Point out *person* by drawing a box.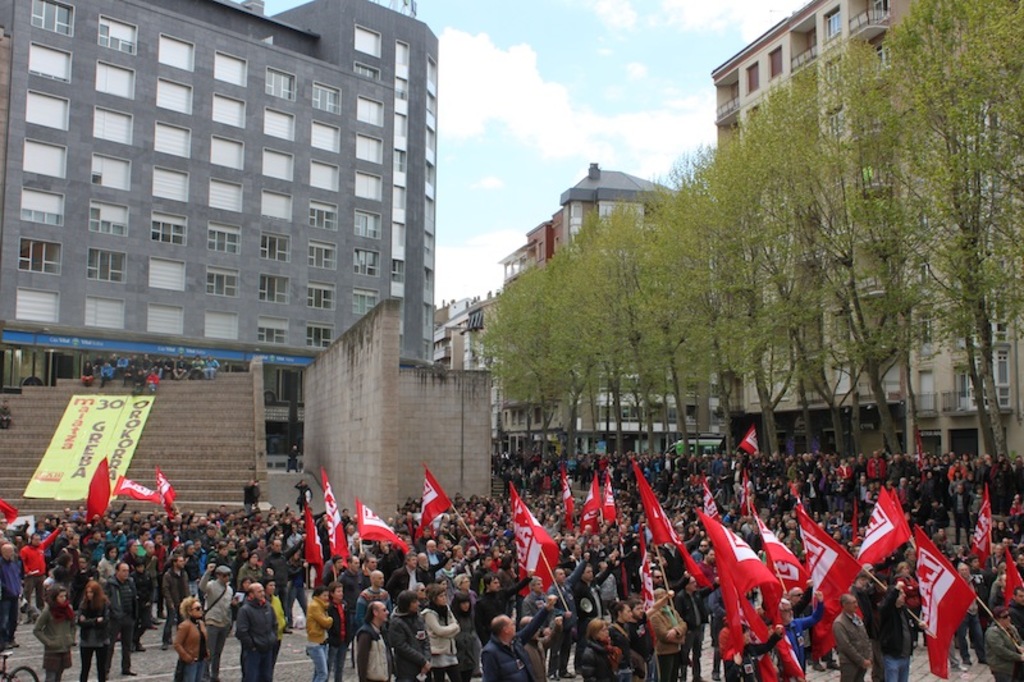
(448, 592, 479, 678).
